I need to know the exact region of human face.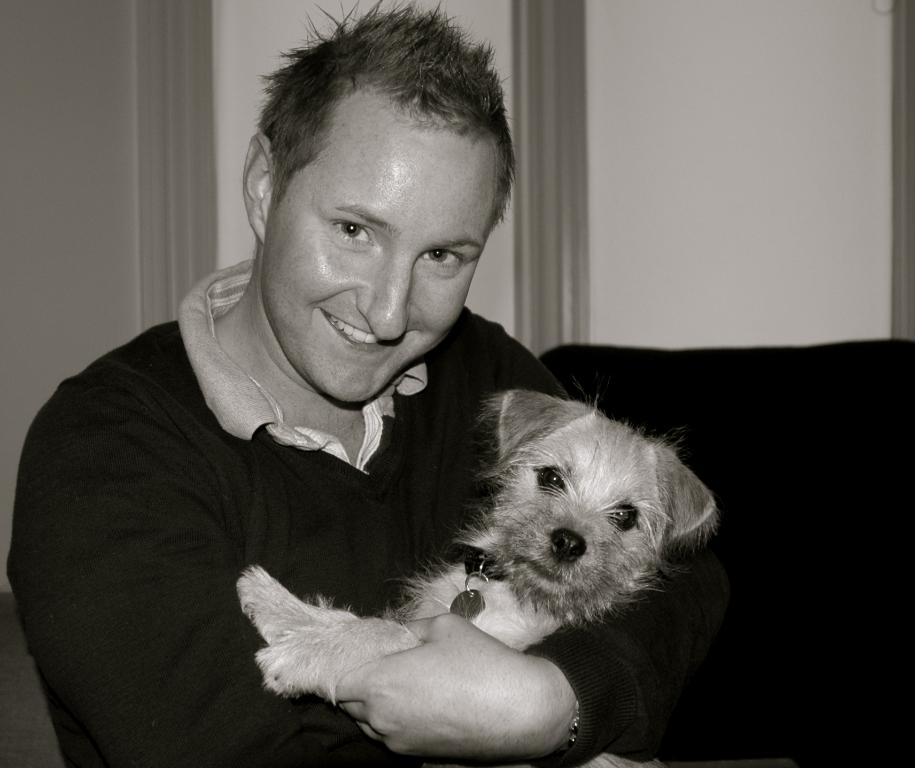
Region: locate(261, 117, 500, 405).
